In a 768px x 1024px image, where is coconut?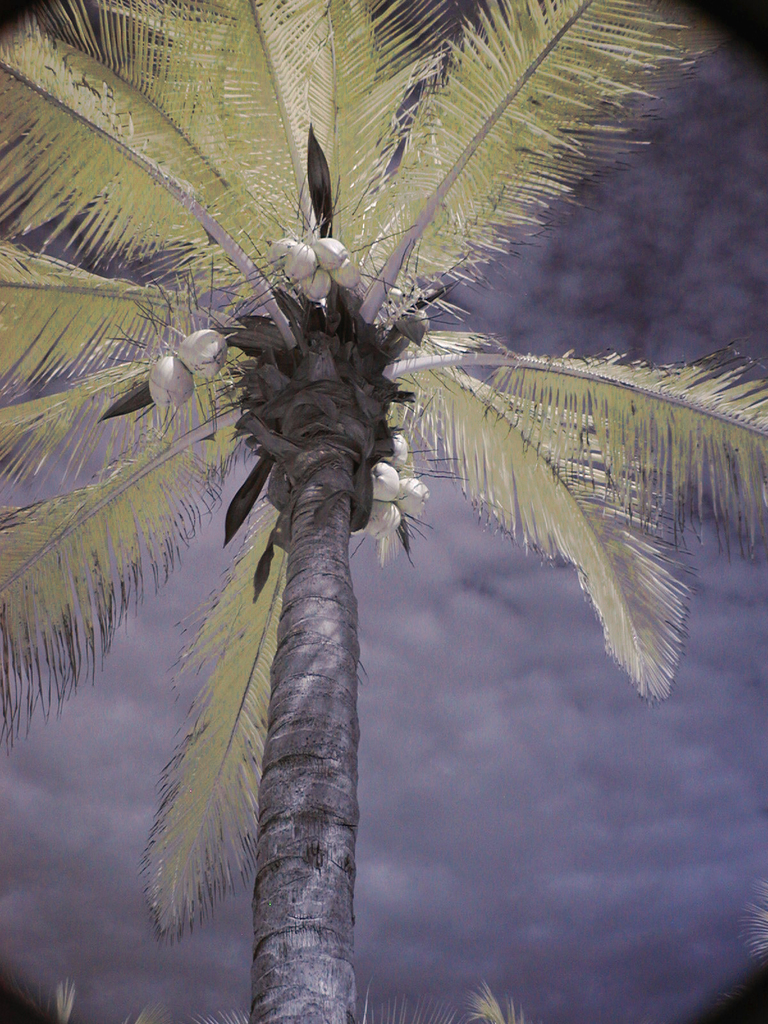
Rect(300, 269, 330, 301).
